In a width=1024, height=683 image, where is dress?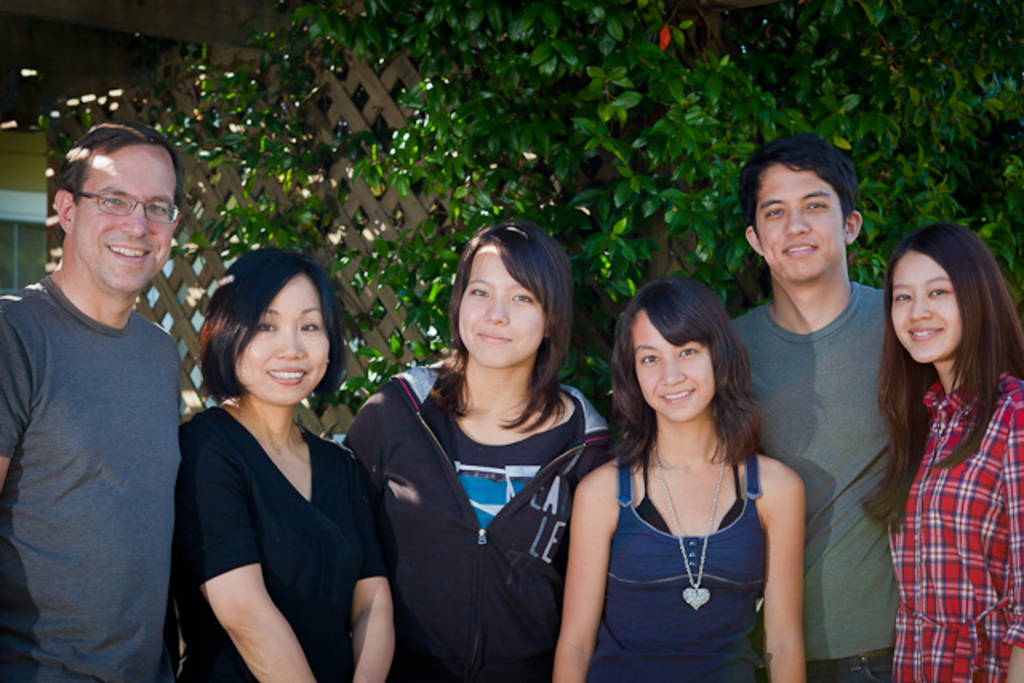
bbox=(174, 408, 392, 681).
